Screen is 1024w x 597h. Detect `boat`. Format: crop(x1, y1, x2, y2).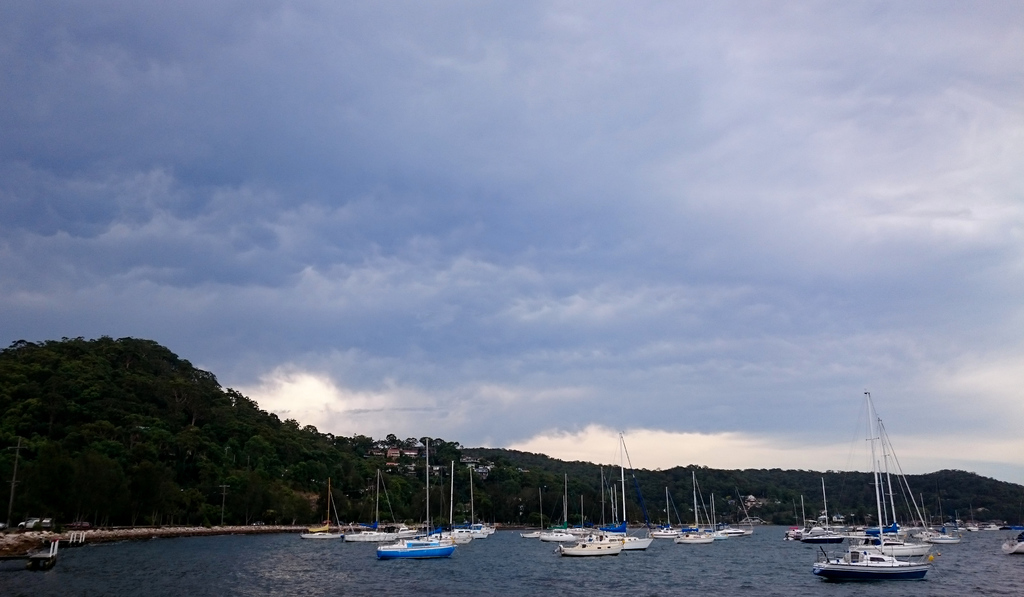
crop(373, 434, 453, 559).
